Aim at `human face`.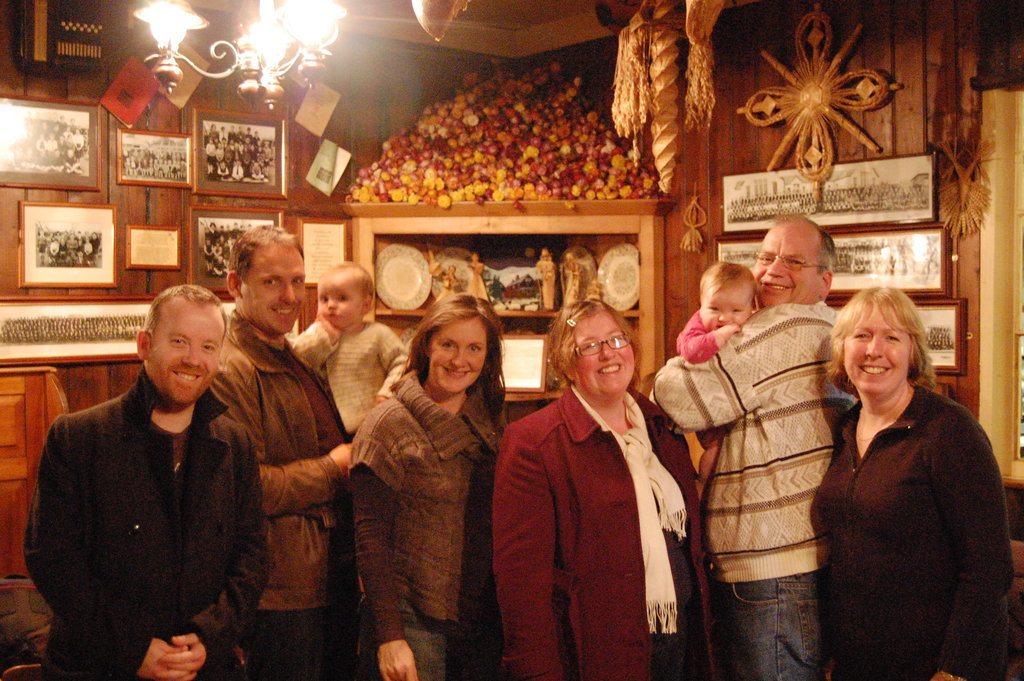
Aimed at (573, 307, 637, 397).
